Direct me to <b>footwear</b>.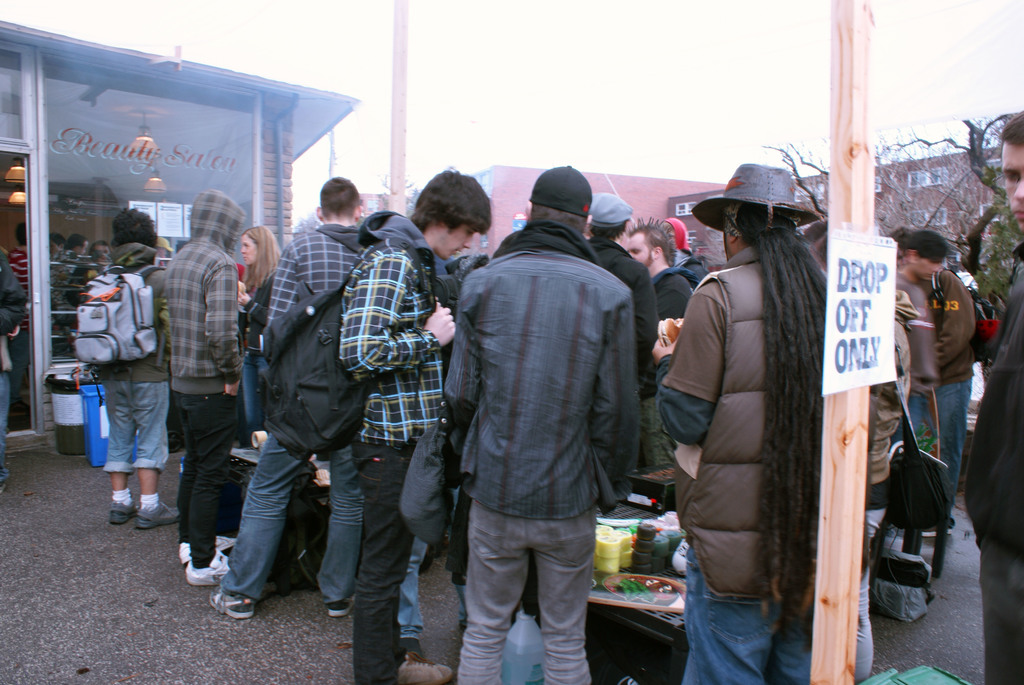
Direction: crop(186, 547, 225, 587).
